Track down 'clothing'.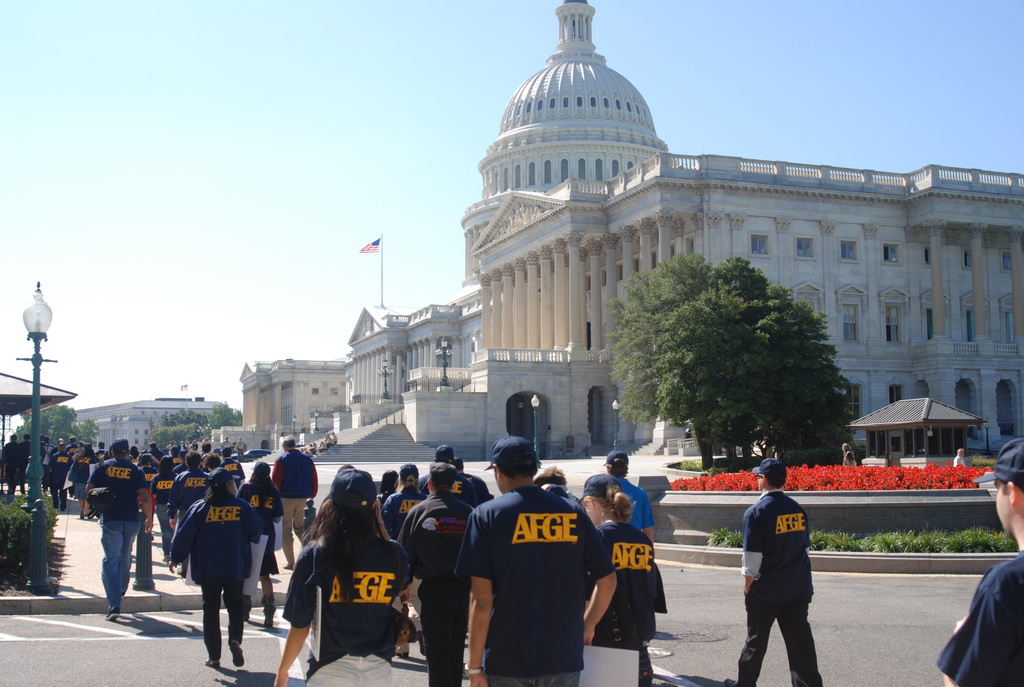
Tracked to detection(42, 445, 76, 511).
